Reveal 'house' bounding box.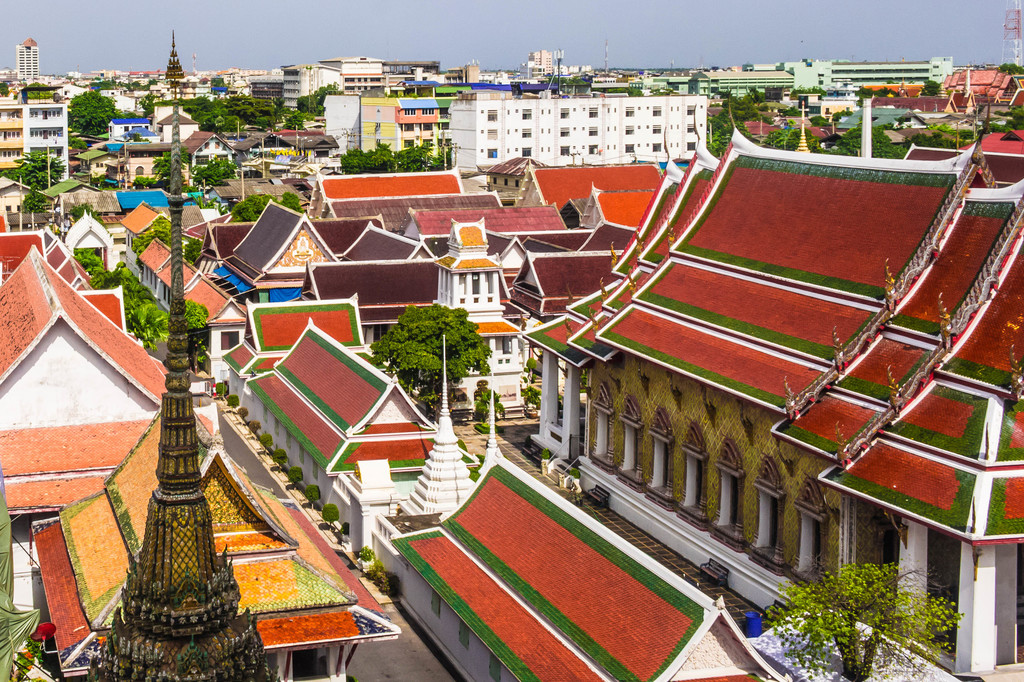
Revealed: BBox(357, 94, 437, 168).
